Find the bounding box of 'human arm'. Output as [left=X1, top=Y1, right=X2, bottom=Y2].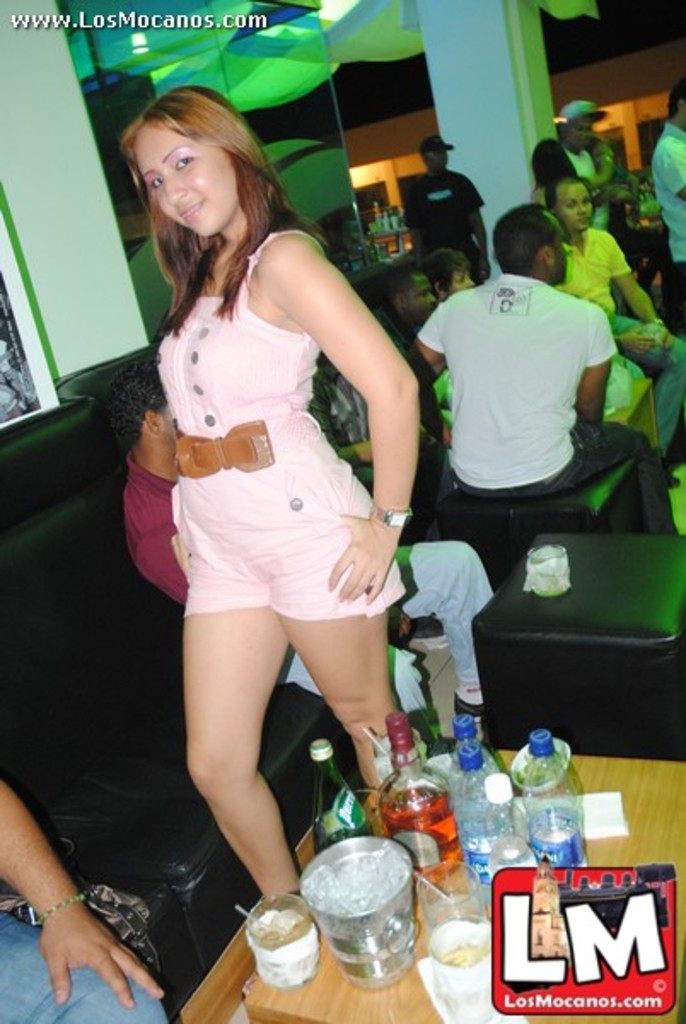
[left=662, top=137, right=684, bottom=217].
